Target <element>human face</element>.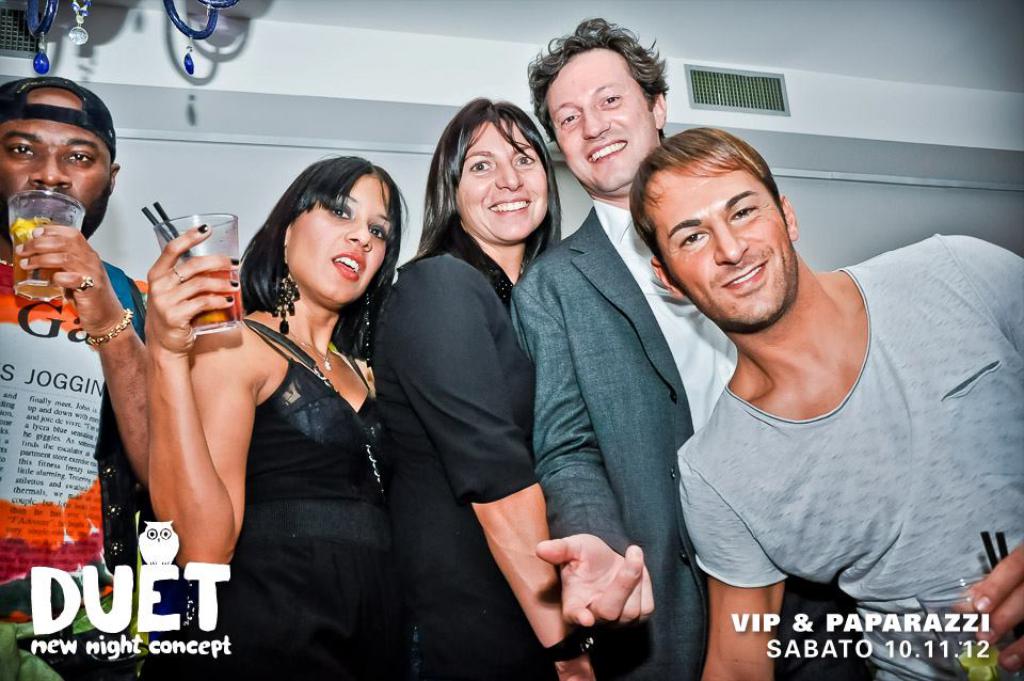
Target region: (281, 175, 385, 292).
